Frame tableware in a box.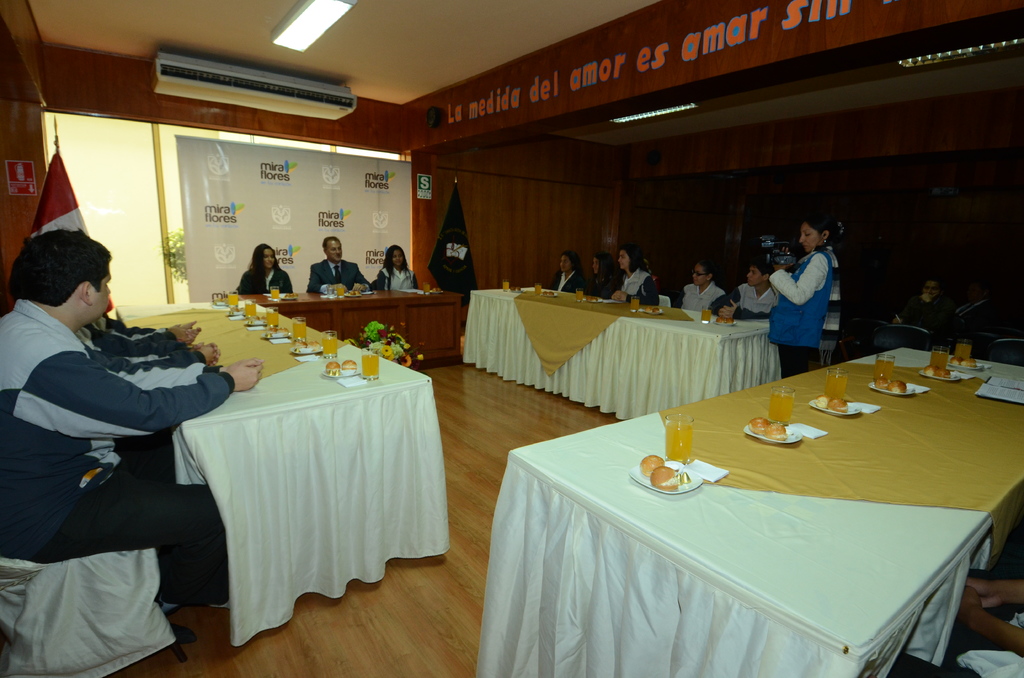
(x1=429, y1=289, x2=444, y2=295).
